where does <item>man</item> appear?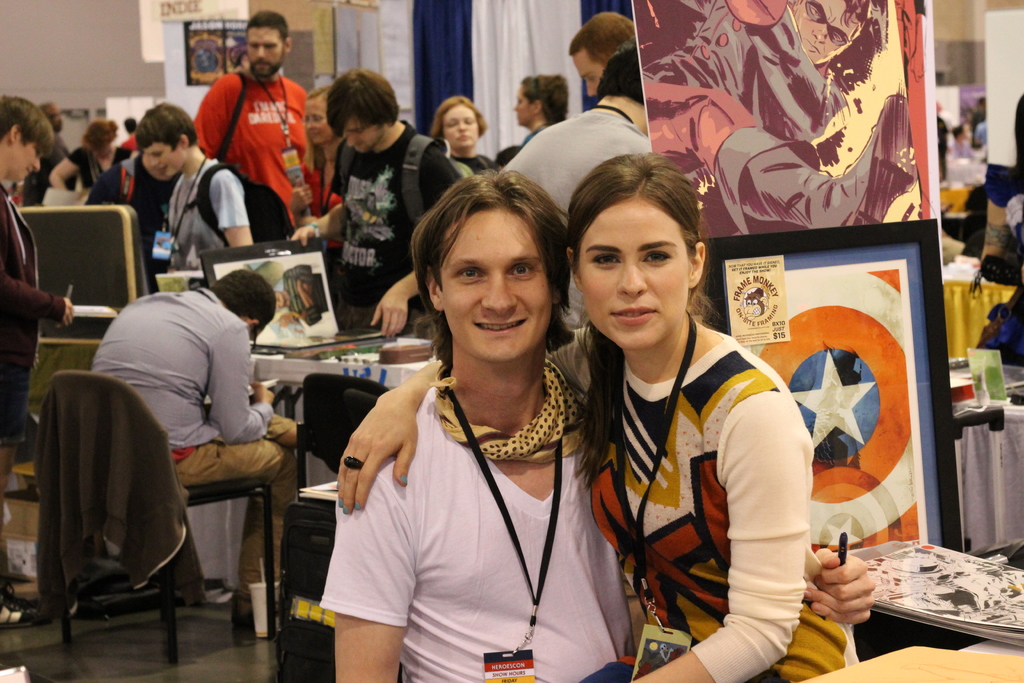
Appears at [188, 8, 314, 241].
